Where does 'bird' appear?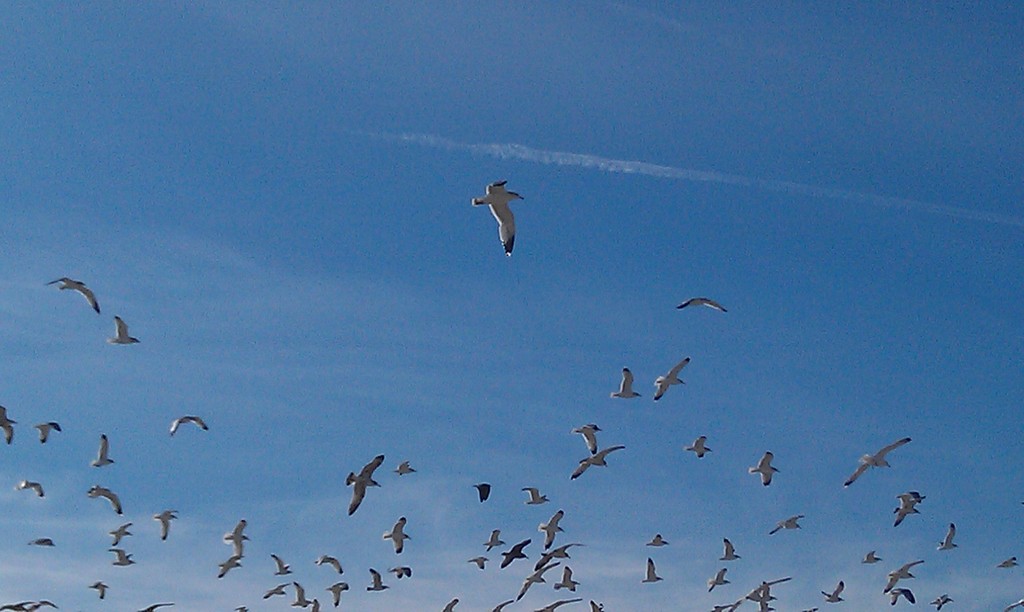
Appears at [678, 295, 728, 310].
